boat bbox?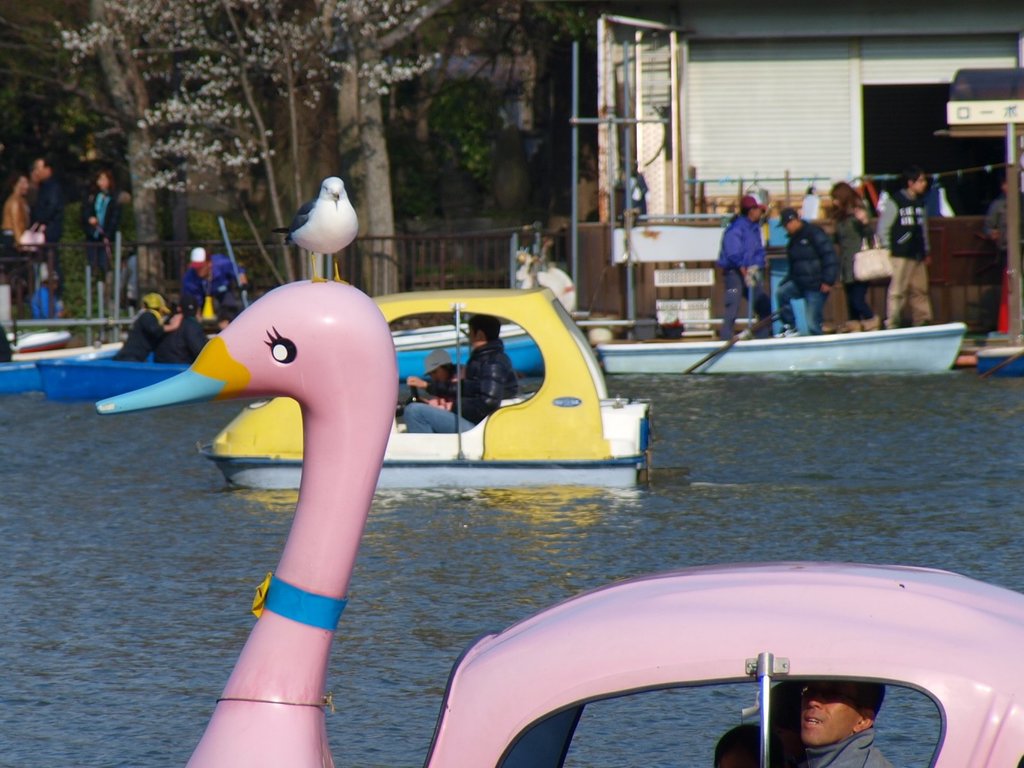
x1=387 y1=322 x2=543 y2=395
